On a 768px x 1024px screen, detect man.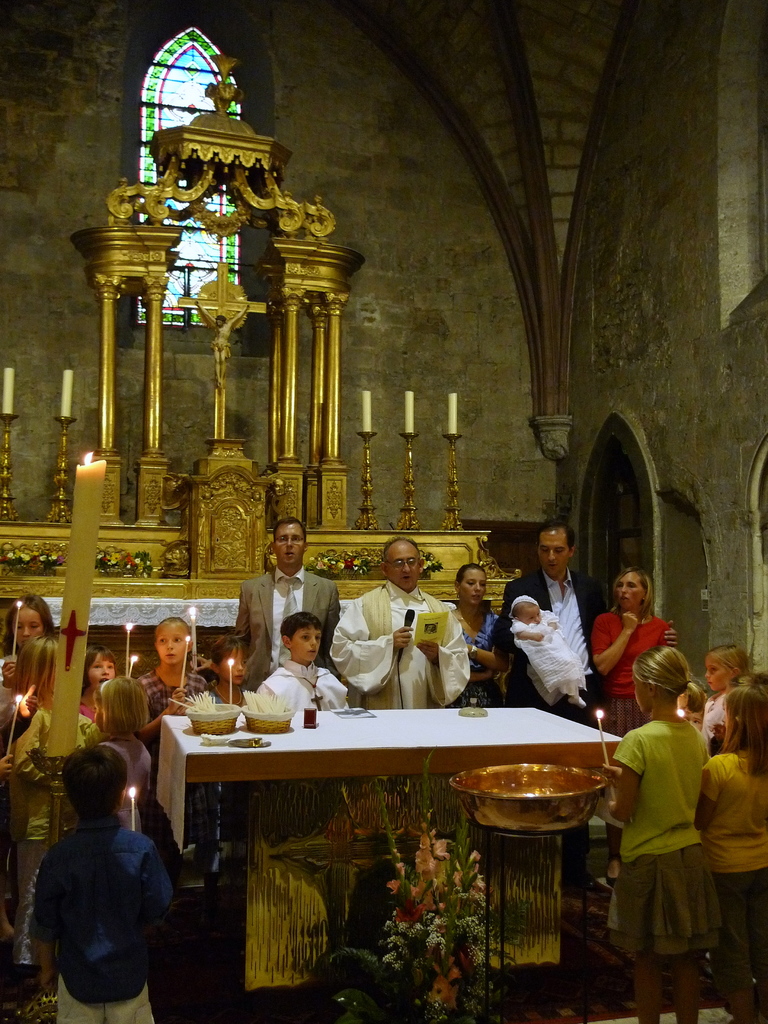
x1=495, y1=514, x2=615, y2=727.
